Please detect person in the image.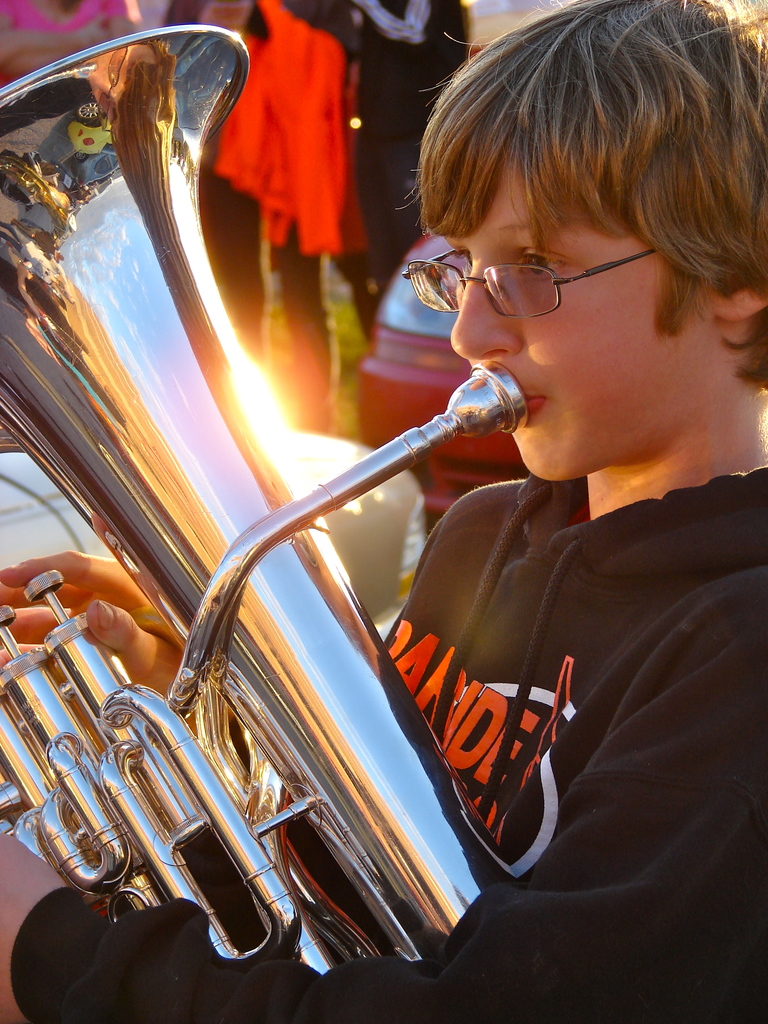
rect(164, 0, 355, 431).
